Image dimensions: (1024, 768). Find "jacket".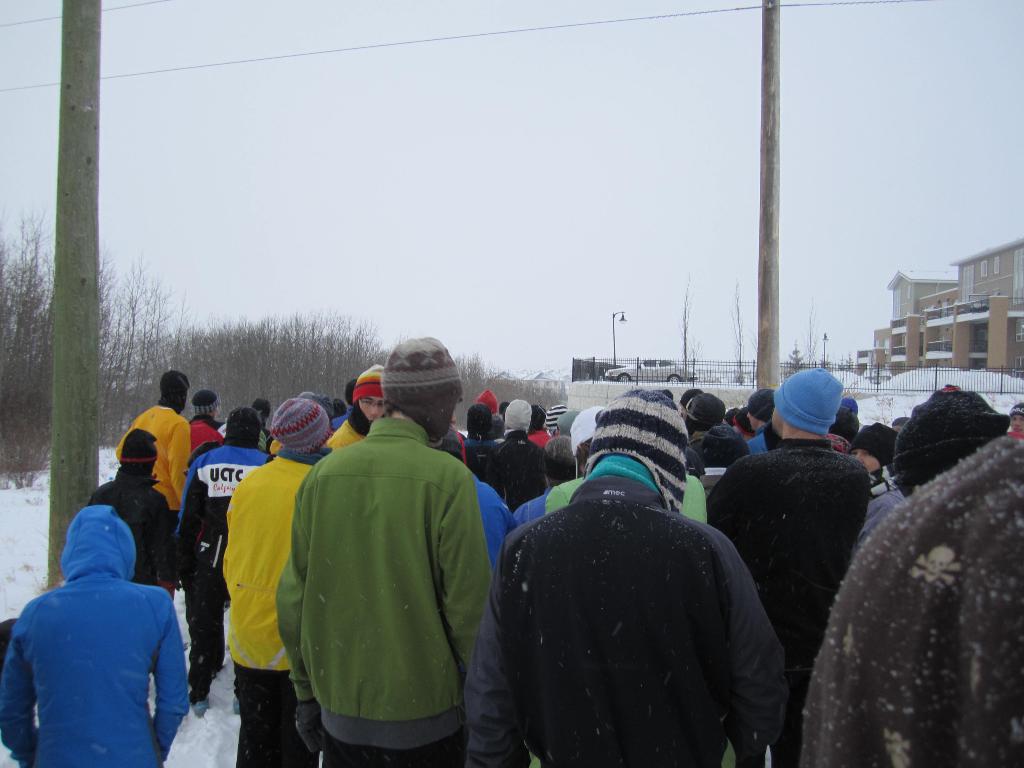
bbox=[483, 430, 546, 509].
